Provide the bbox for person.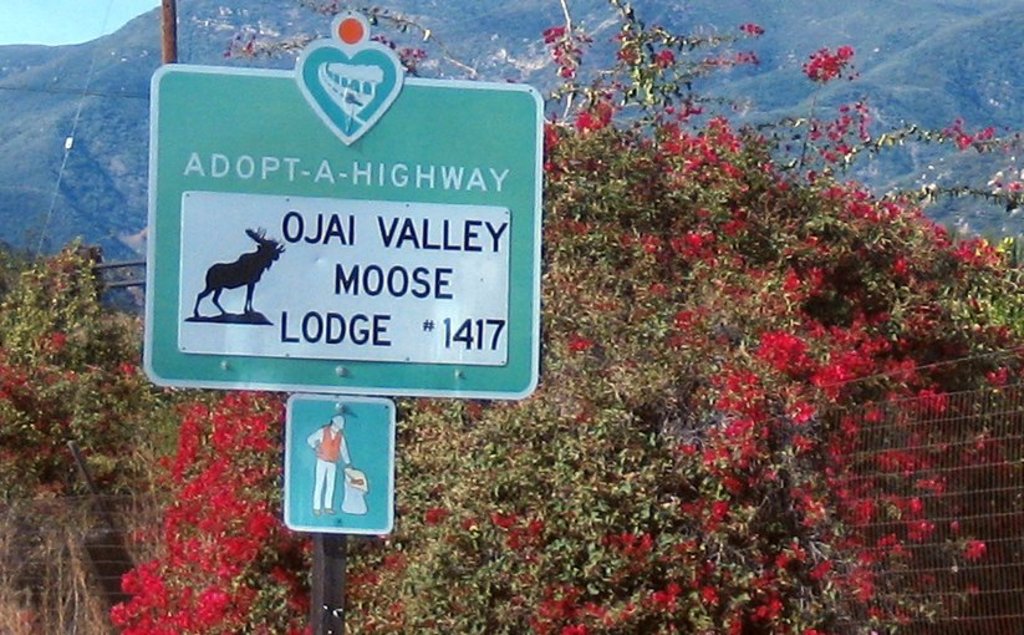
BBox(304, 415, 355, 512).
